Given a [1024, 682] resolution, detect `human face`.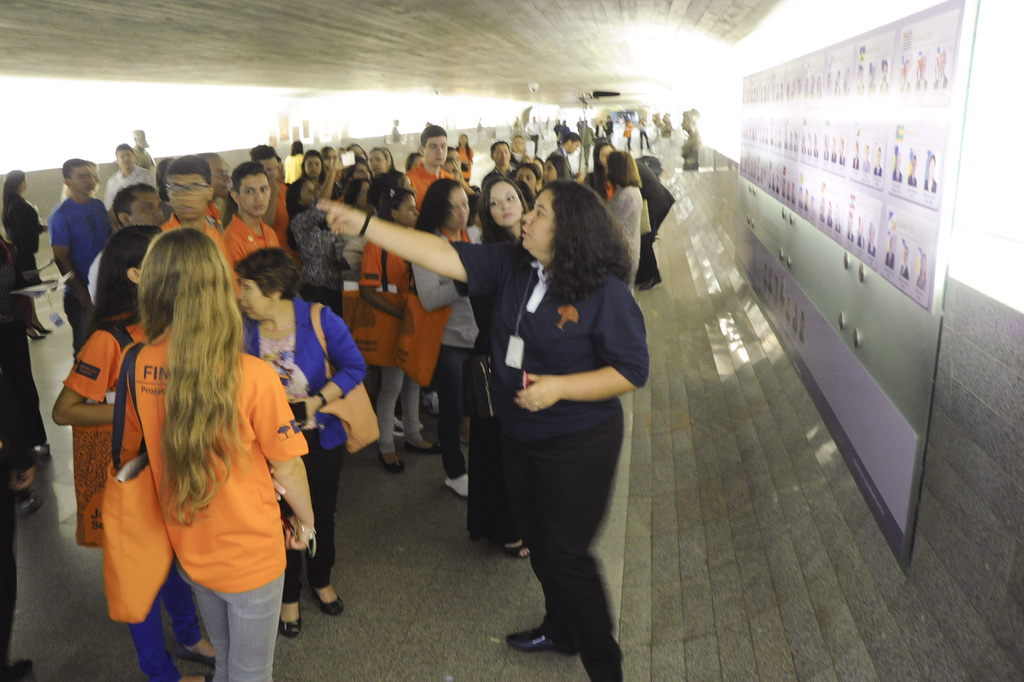
213 159 232 200.
